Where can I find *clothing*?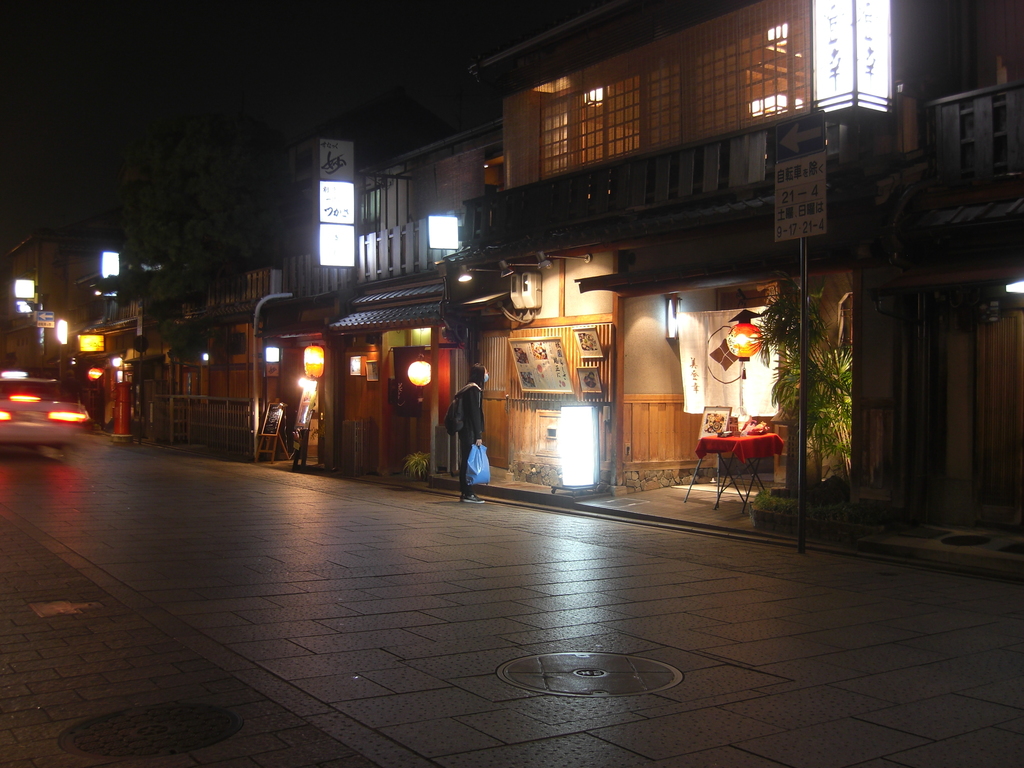
You can find it at [452, 377, 484, 494].
